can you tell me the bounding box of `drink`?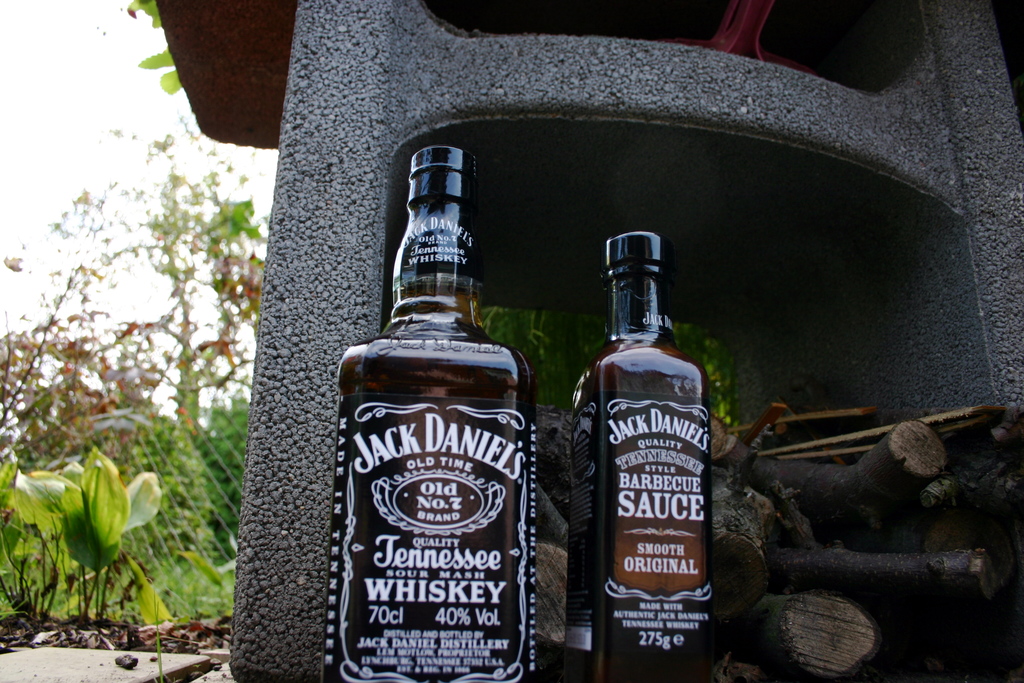
left=570, top=226, right=714, bottom=682.
